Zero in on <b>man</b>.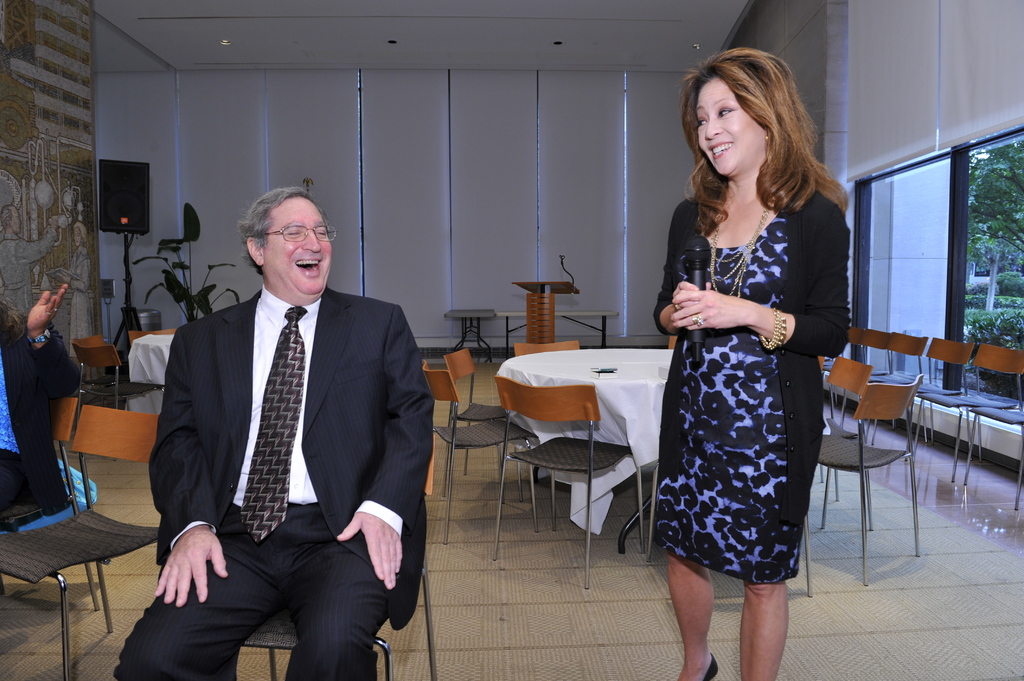
Zeroed in: (136, 179, 427, 668).
